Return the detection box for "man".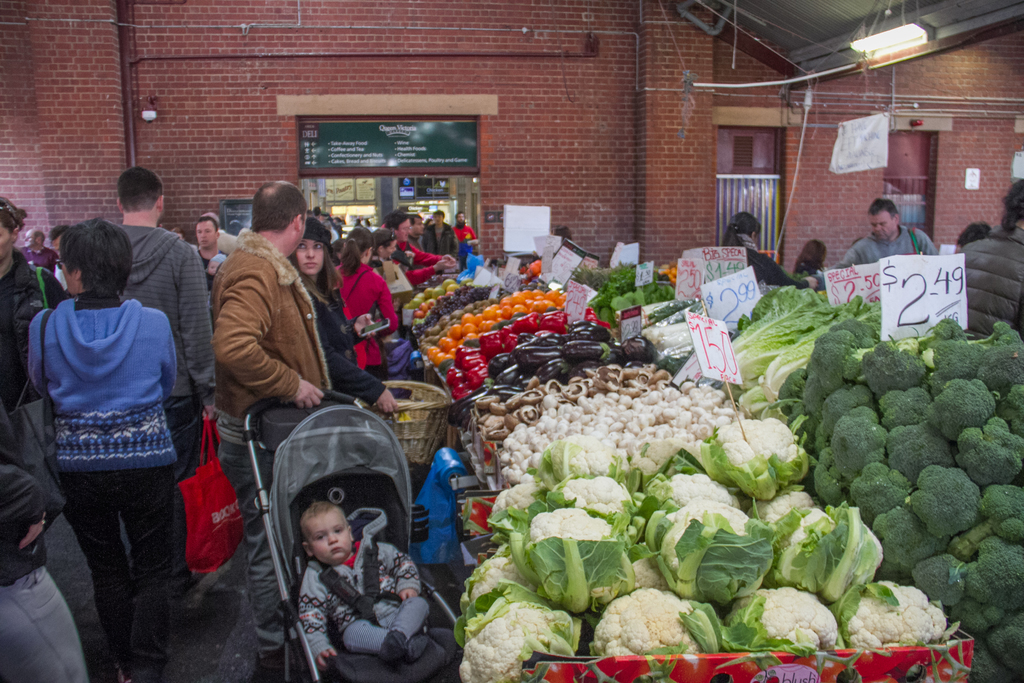
pyautogui.locateOnScreen(452, 211, 480, 245).
